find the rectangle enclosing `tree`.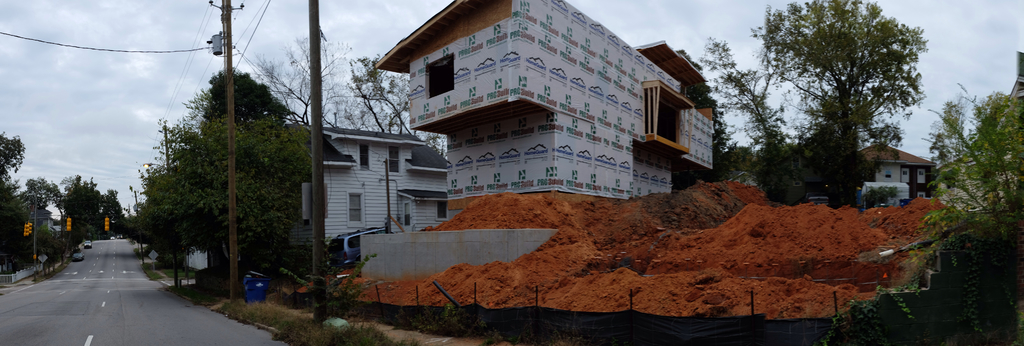
box=[881, 96, 1023, 335].
